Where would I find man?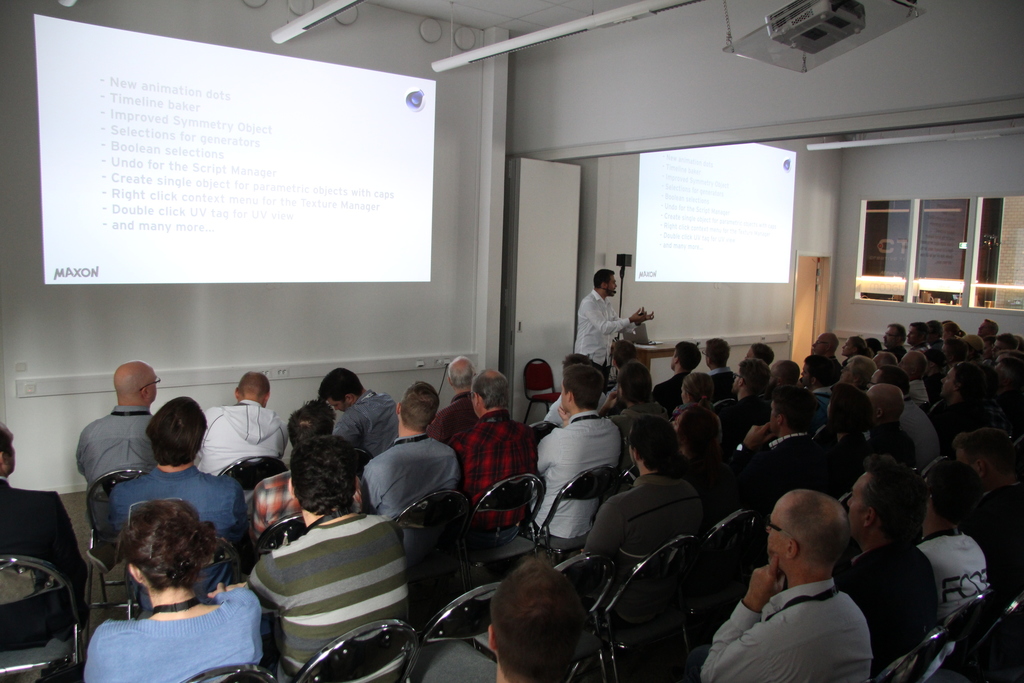
At (428,356,479,445).
